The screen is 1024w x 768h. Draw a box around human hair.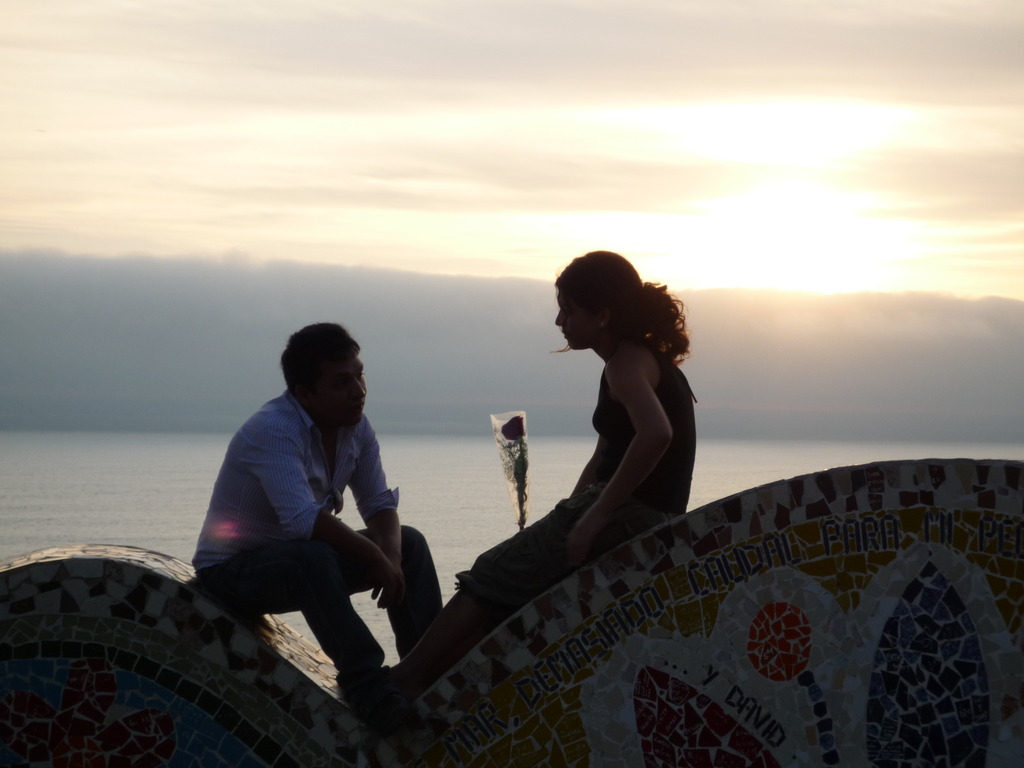
552:266:680:382.
